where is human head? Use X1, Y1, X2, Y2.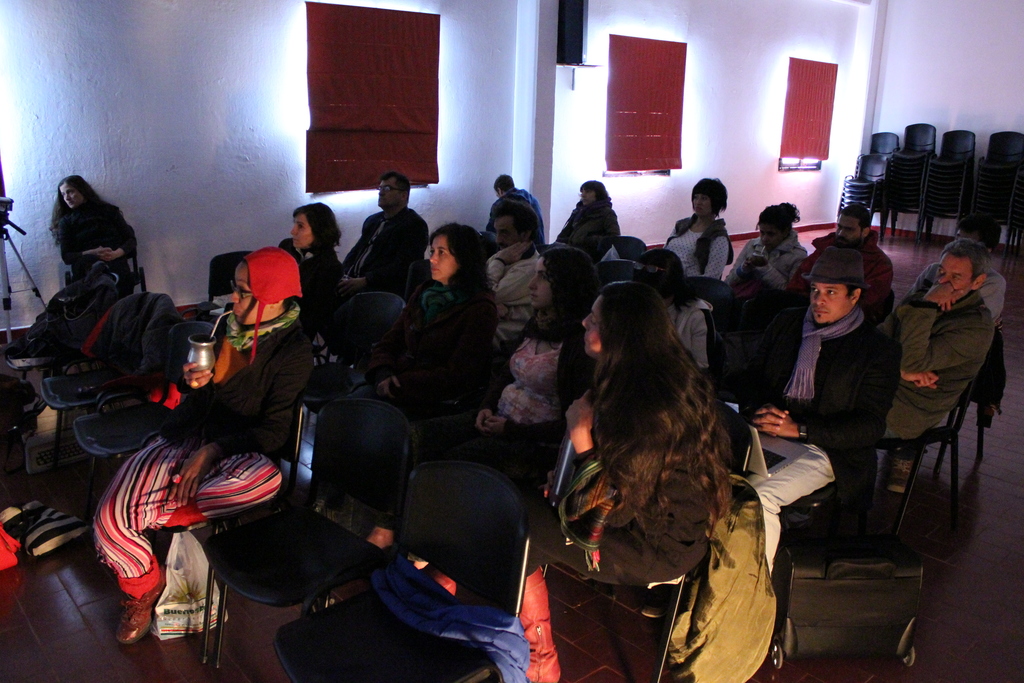
832, 202, 873, 247.
